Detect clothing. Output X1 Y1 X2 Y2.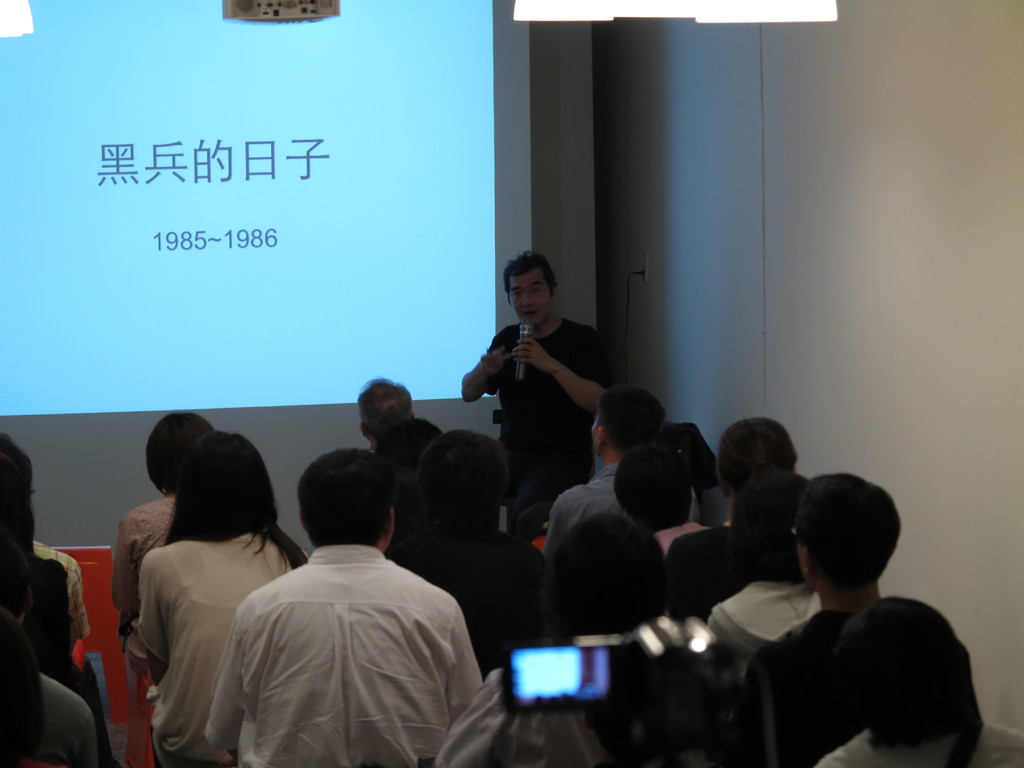
26 534 95 651.
